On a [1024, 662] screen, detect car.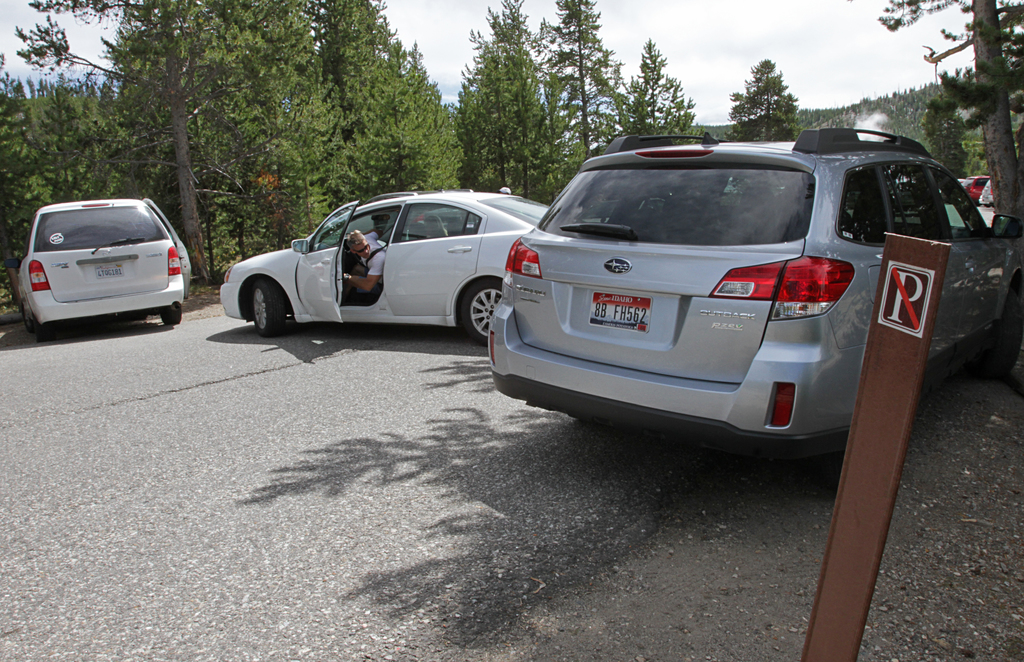
961, 170, 988, 203.
